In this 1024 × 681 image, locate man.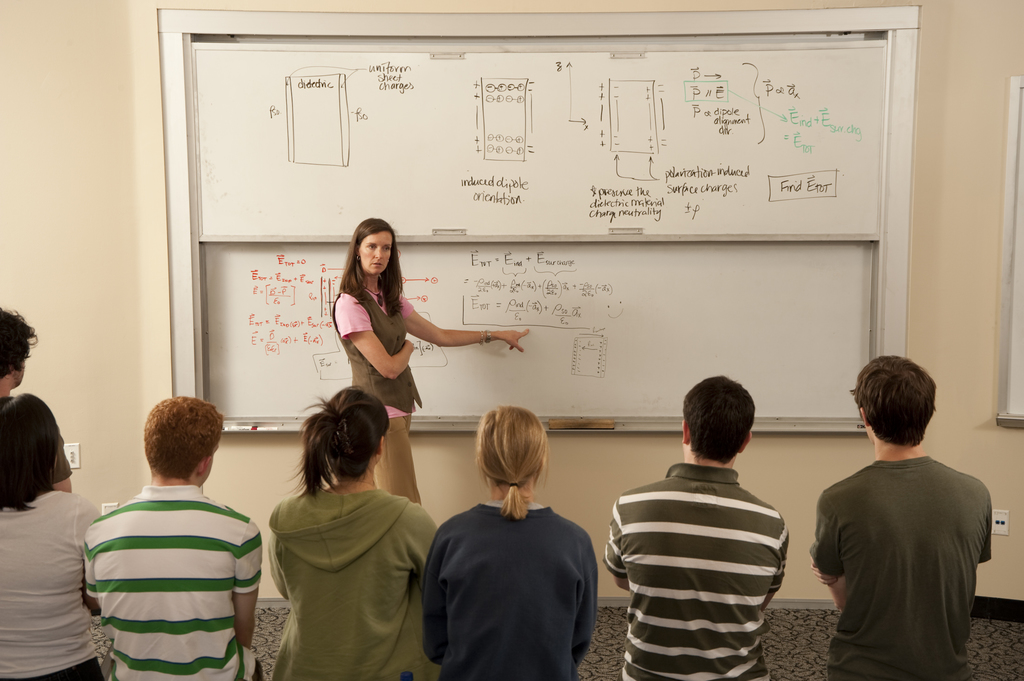
Bounding box: pyautogui.locateOnScreen(602, 374, 789, 680).
